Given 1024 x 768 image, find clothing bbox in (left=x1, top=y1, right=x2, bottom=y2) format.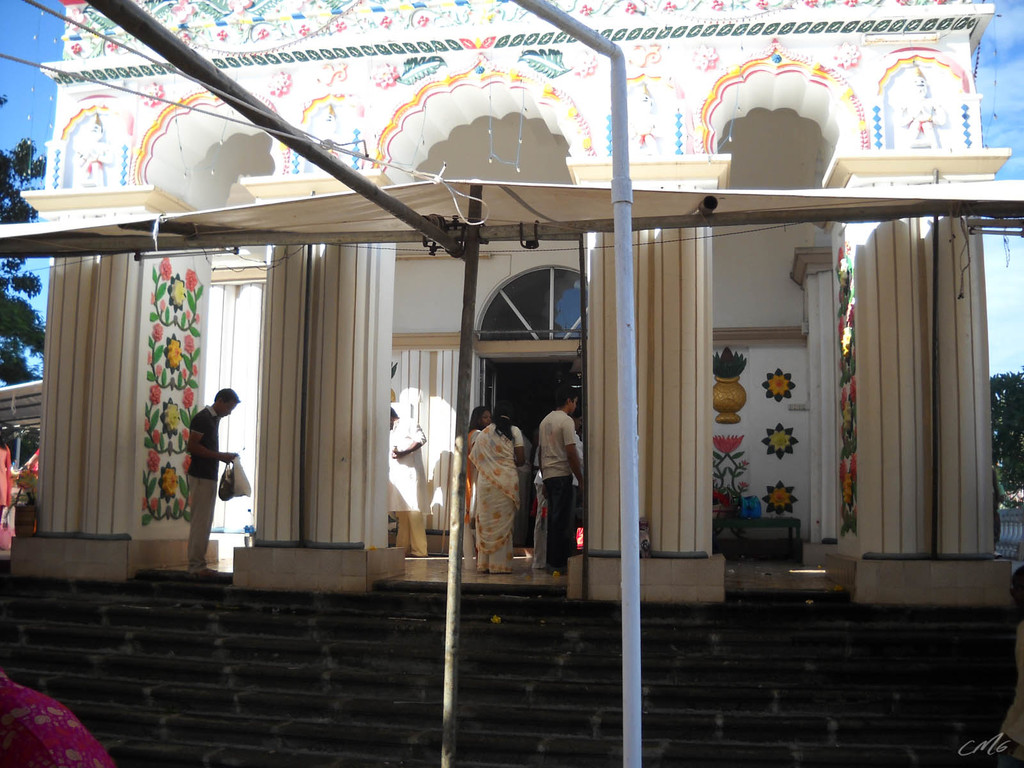
(left=189, top=404, right=220, bottom=480).
